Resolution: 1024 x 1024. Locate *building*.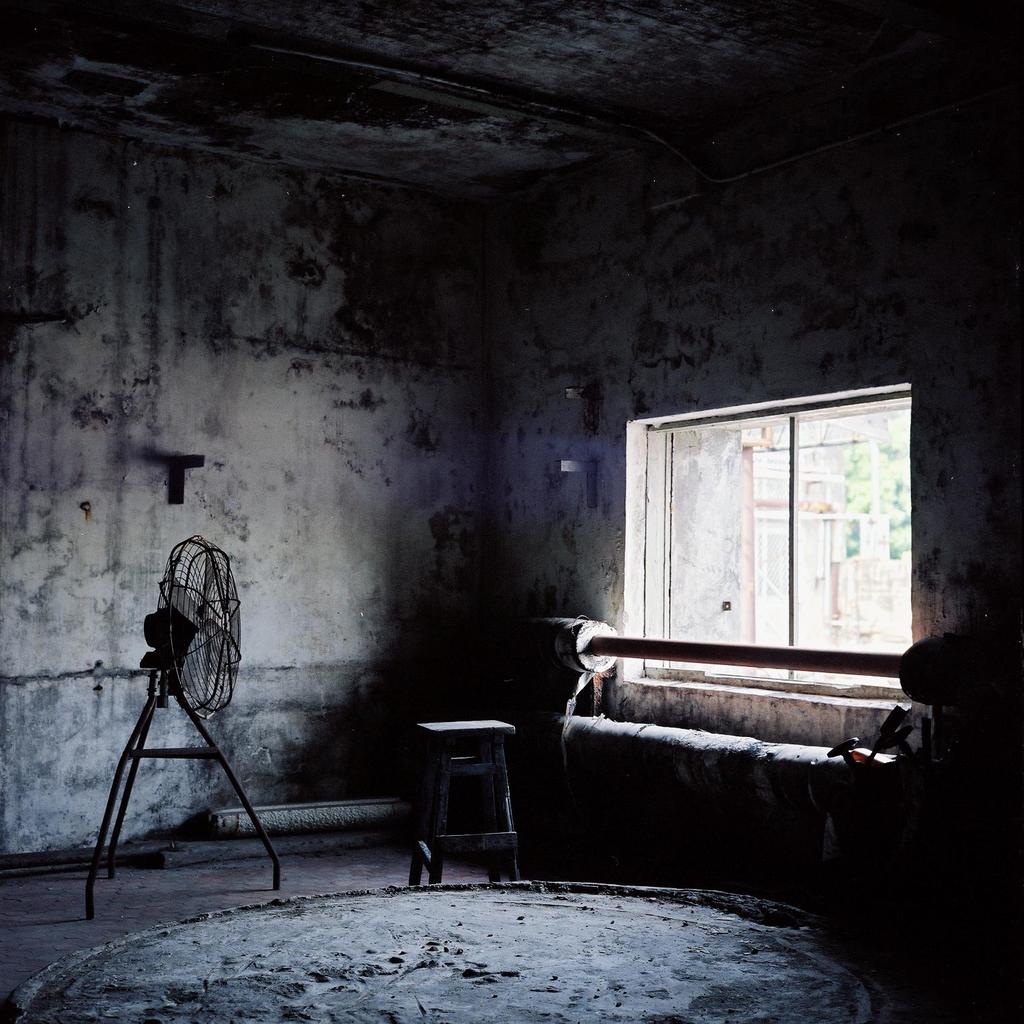
{"x1": 0, "y1": 0, "x2": 1023, "y2": 1023}.
